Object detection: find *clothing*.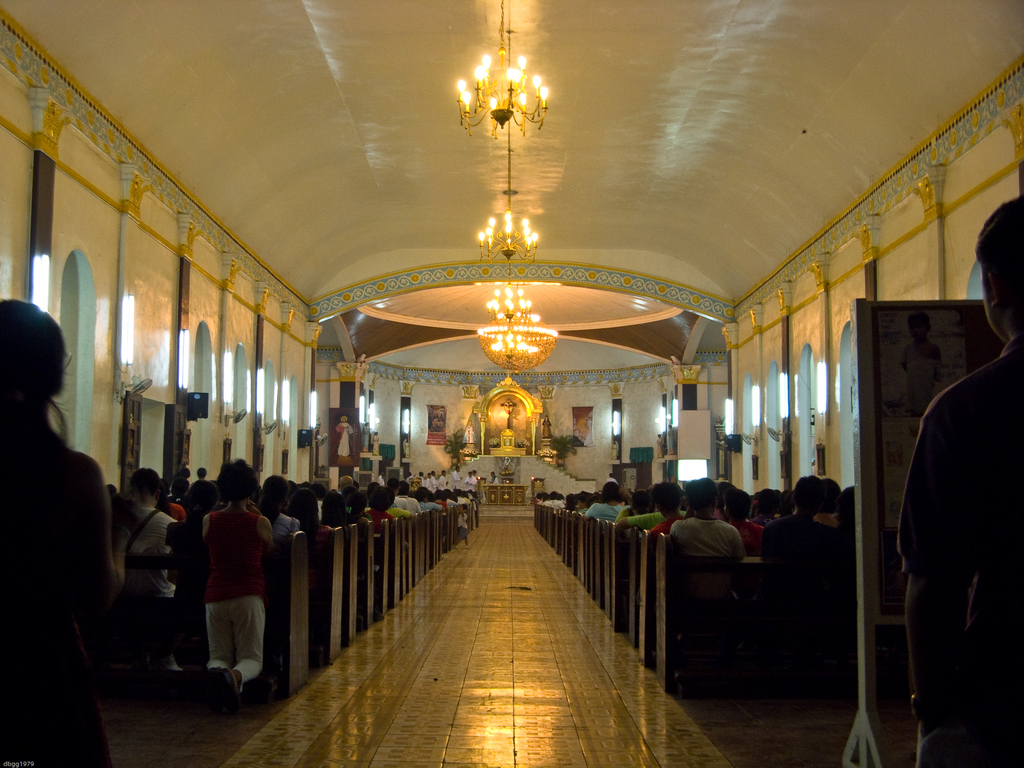
(left=898, top=333, right=1023, bottom=763).
